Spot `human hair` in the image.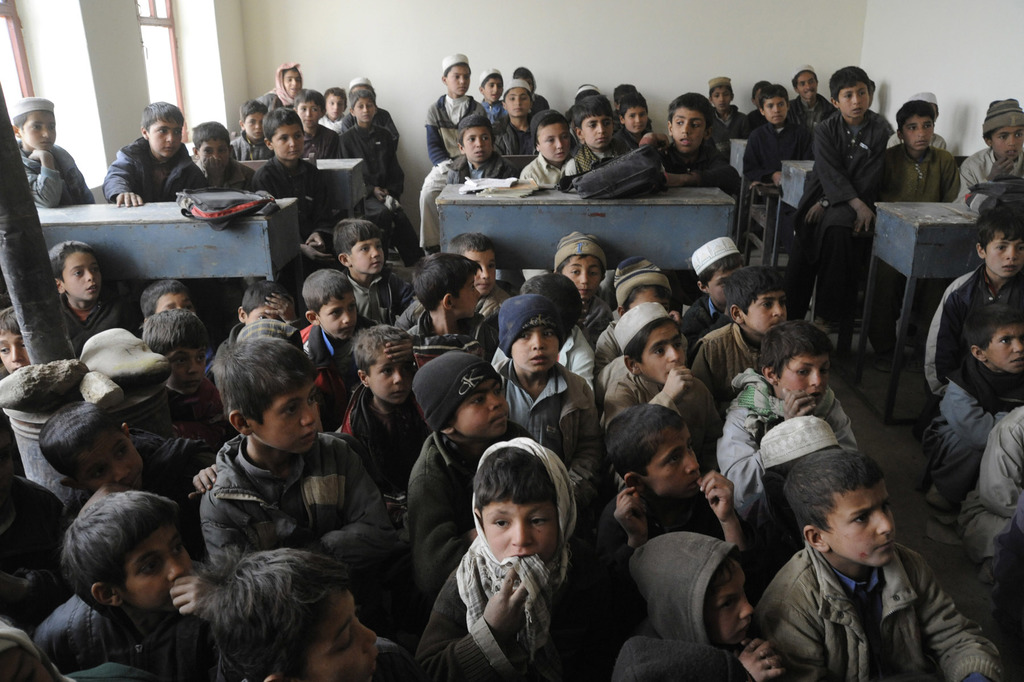
`human hair` found at <region>351, 319, 412, 409</region>.
